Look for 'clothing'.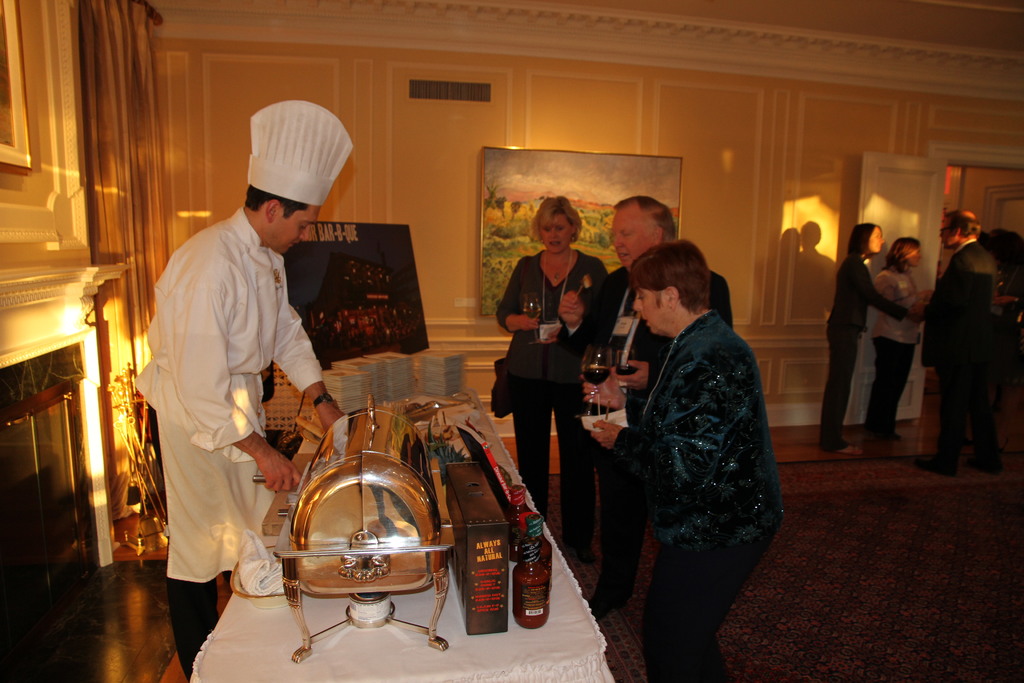
Found: [left=489, top=244, right=615, bottom=564].
